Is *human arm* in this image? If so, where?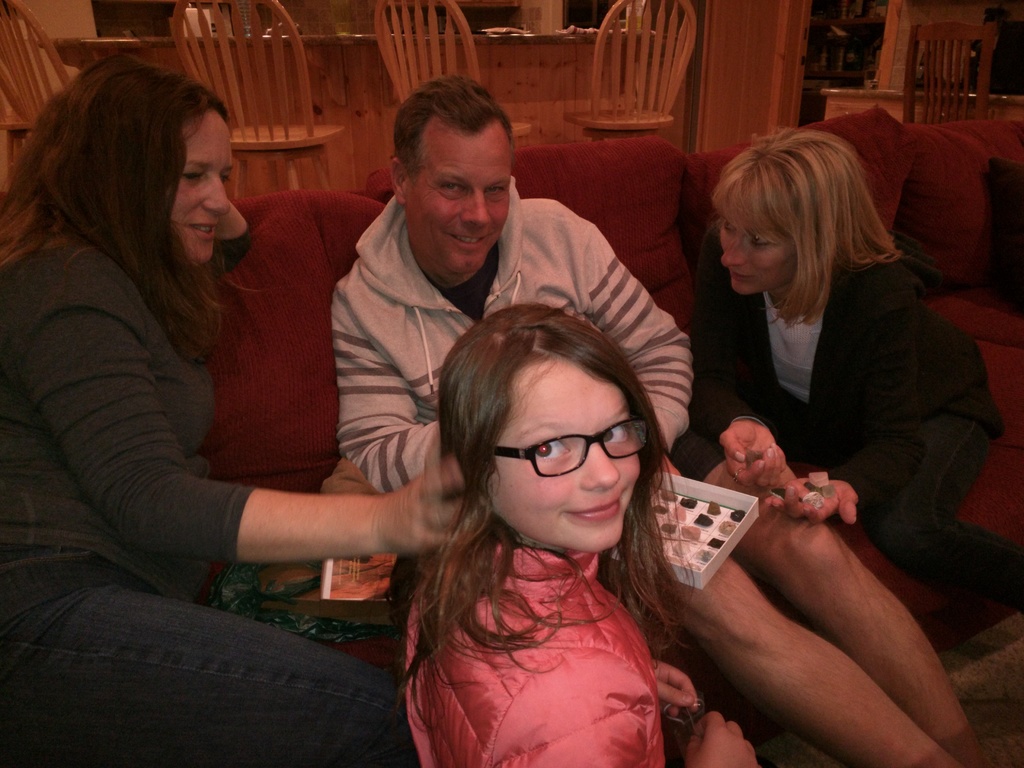
Yes, at locate(641, 650, 703, 717).
